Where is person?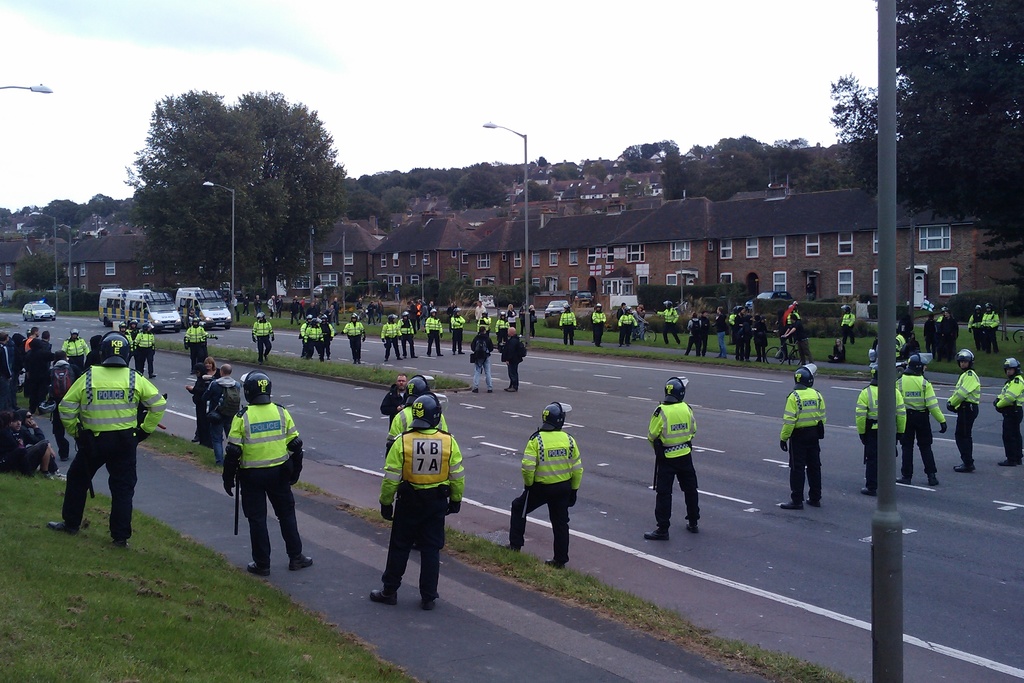
[left=275, top=293, right=285, bottom=320].
